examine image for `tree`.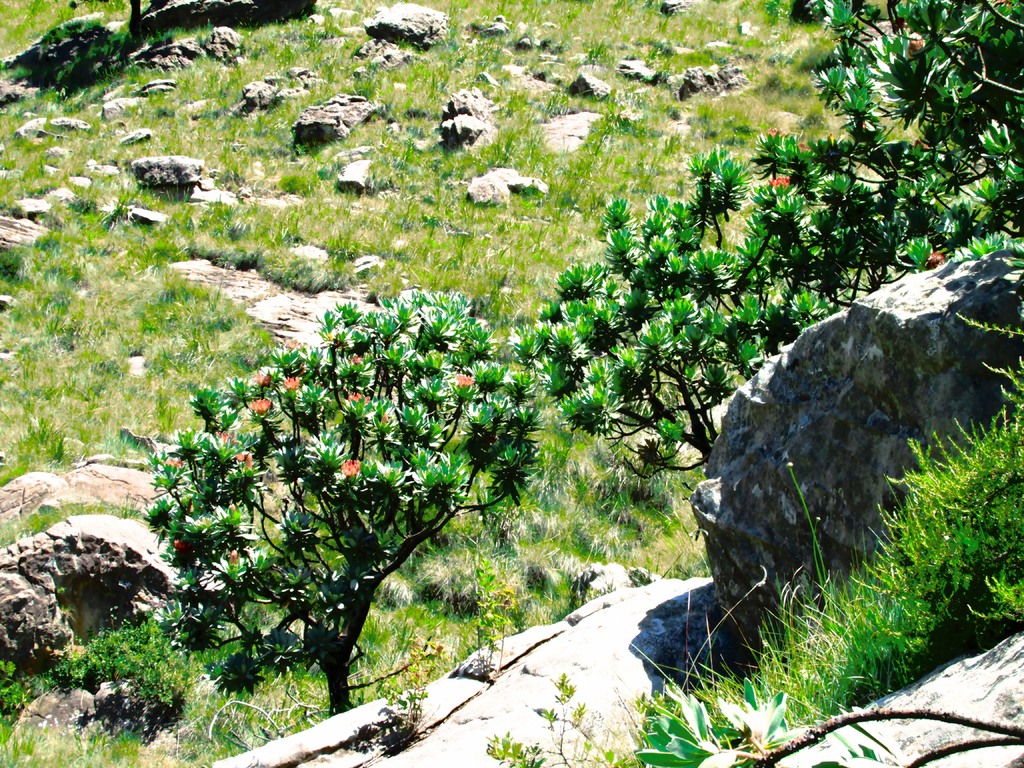
Examination result: box=[148, 302, 546, 721].
